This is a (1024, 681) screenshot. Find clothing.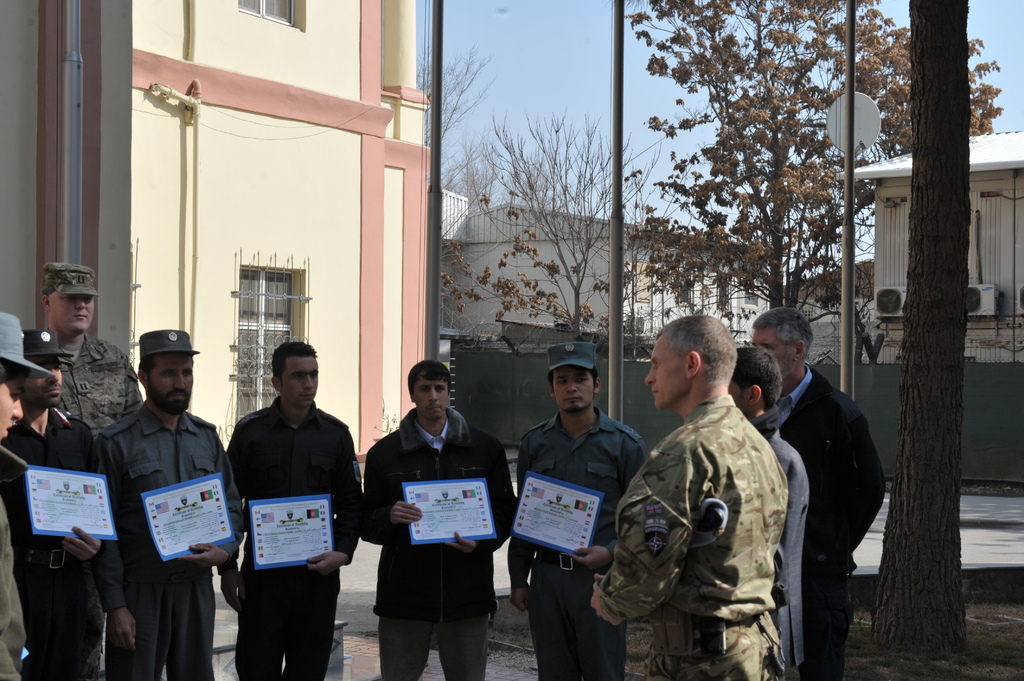
Bounding box: (0,415,140,680).
